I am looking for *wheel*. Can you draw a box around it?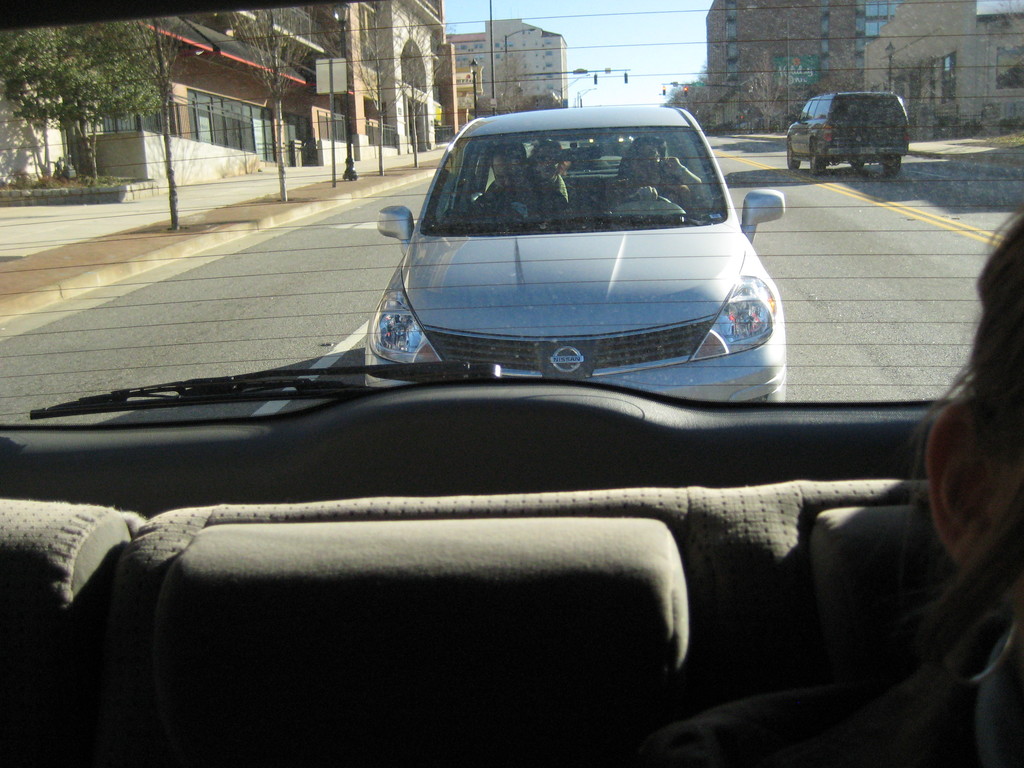
Sure, the bounding box is left=786, top=141, right=796, bottom=167.
